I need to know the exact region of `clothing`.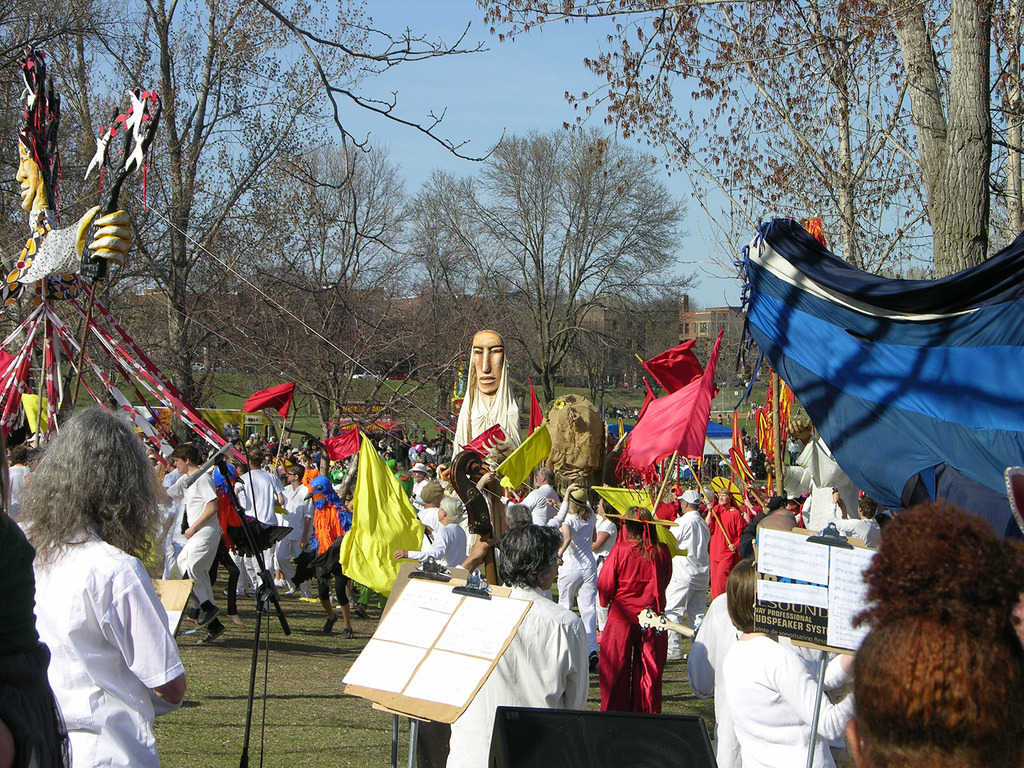
Region: {"left": 785, "top": 443, "right": 797, "bottom": 463}.
